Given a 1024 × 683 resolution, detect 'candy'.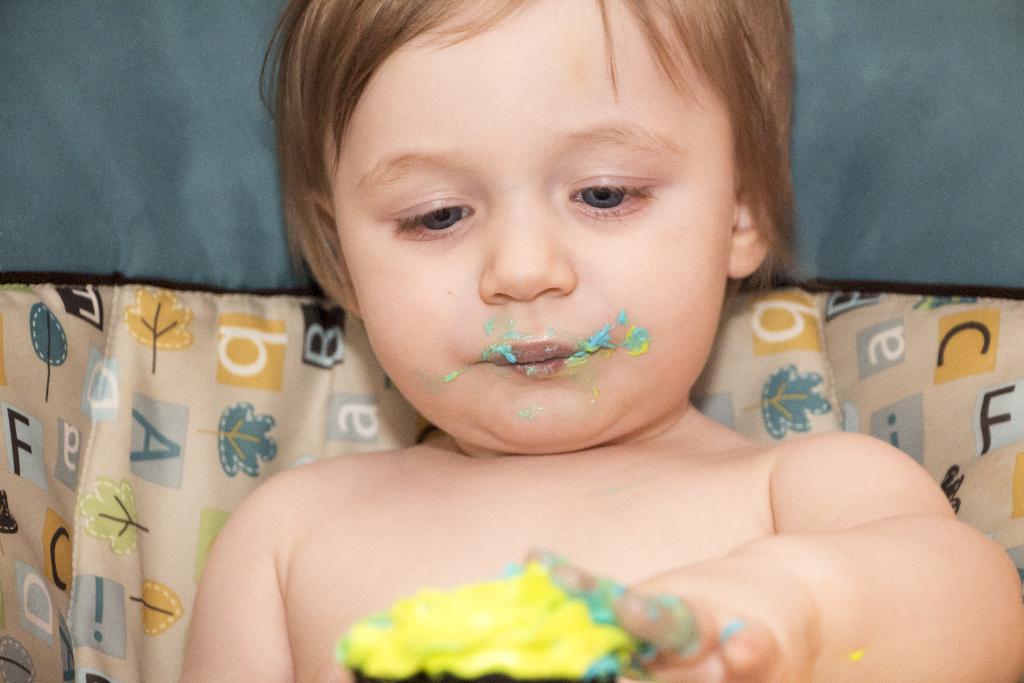
(329, 561, 645, 682).
